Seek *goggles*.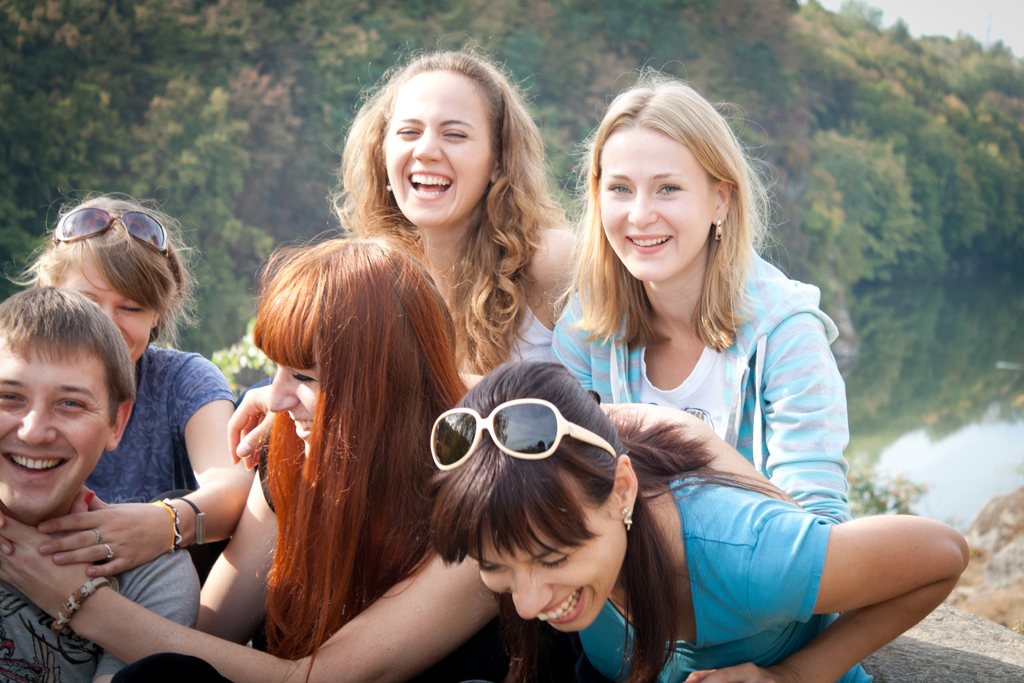
(51,204,171,277).
